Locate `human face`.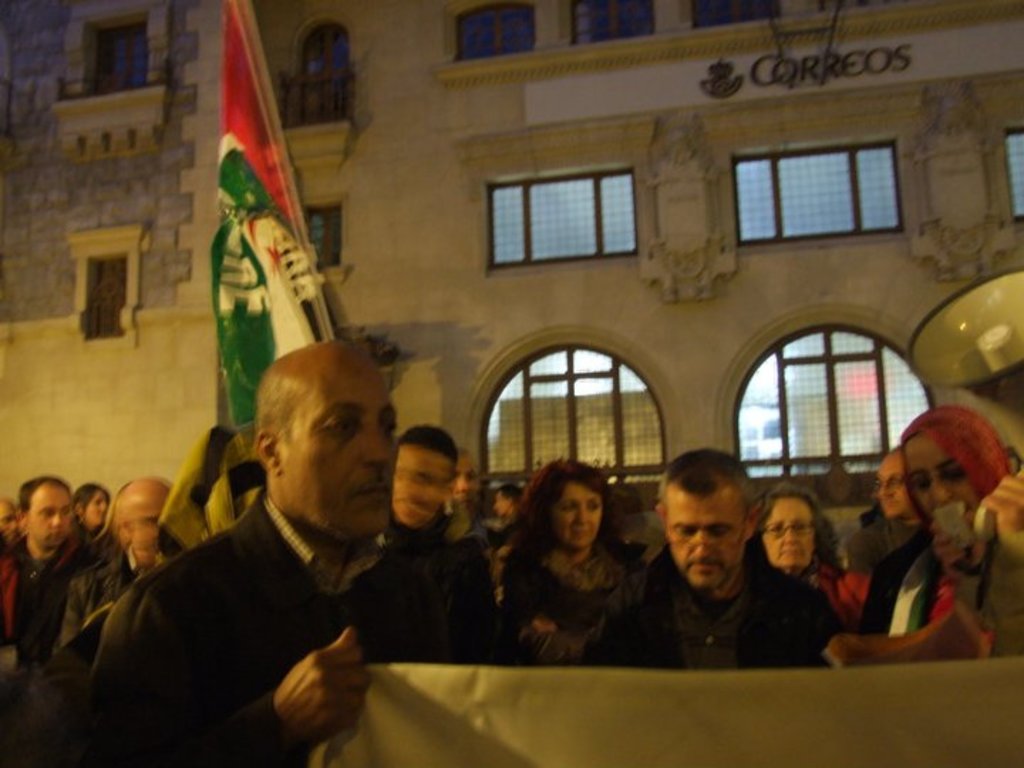
Bounding box: [x1=387, y1=439, x2=452, y2=528].
